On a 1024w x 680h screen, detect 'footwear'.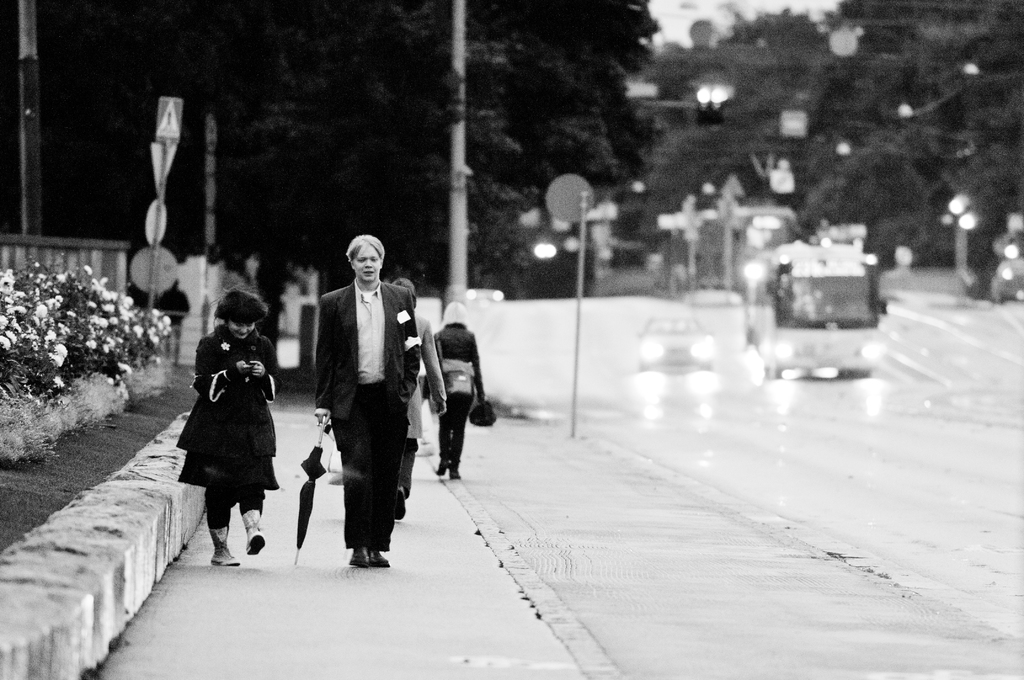
(x1=252, y1=505, x2=265, y2=558).
